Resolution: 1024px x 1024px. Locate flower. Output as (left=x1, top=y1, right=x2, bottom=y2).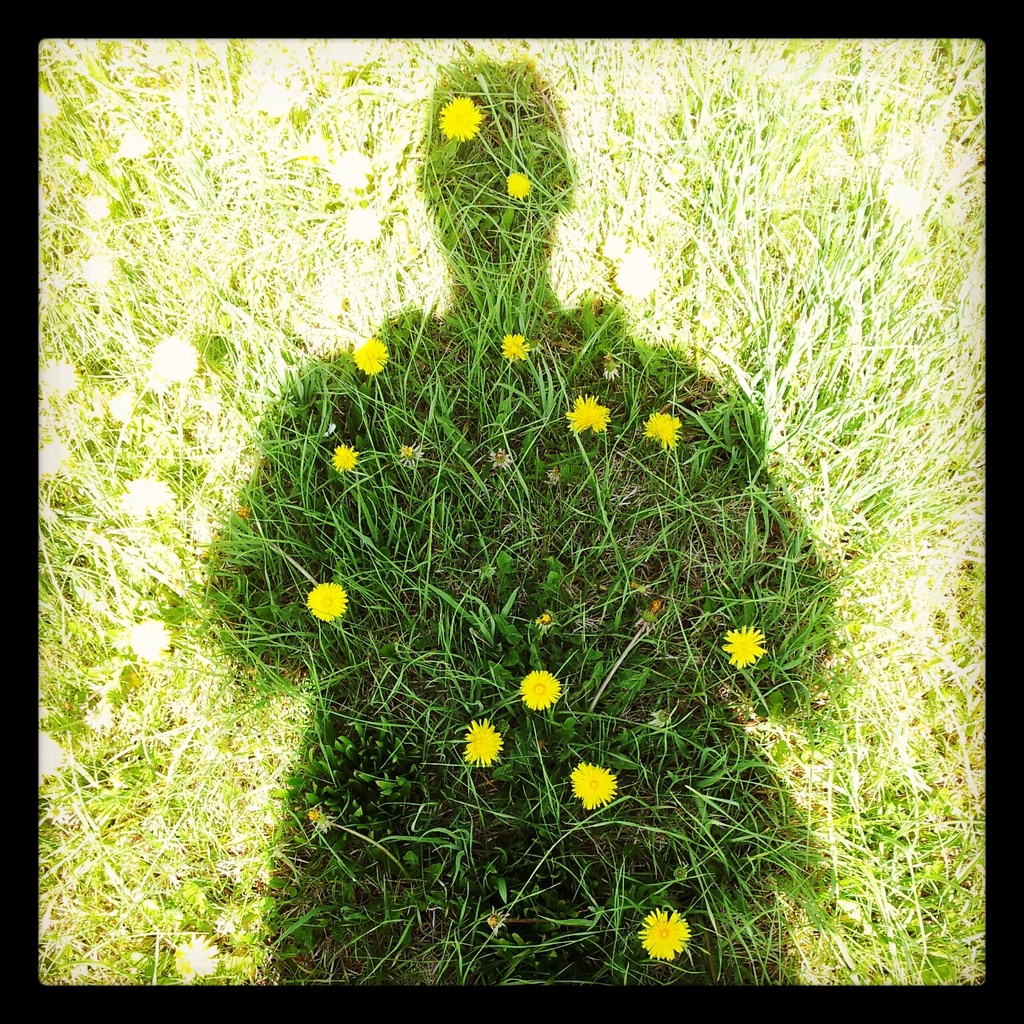
(left=718, top=627, right=765, bottom=671).
